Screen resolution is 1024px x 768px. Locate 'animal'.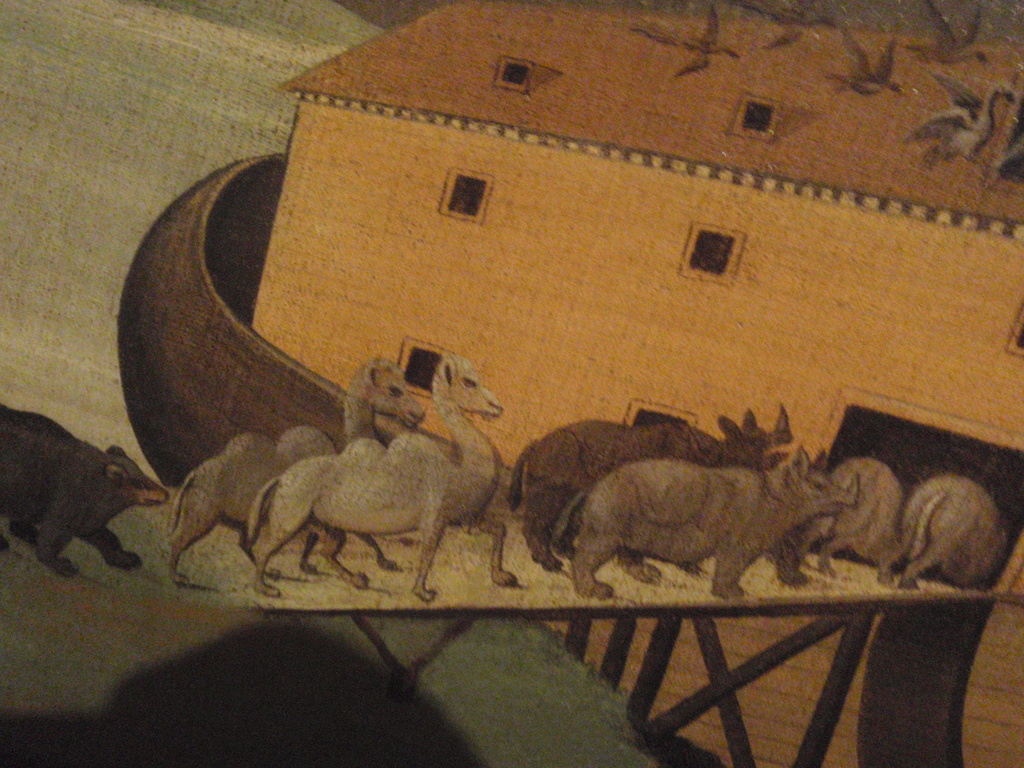
box(741, 0, 836, 56).
